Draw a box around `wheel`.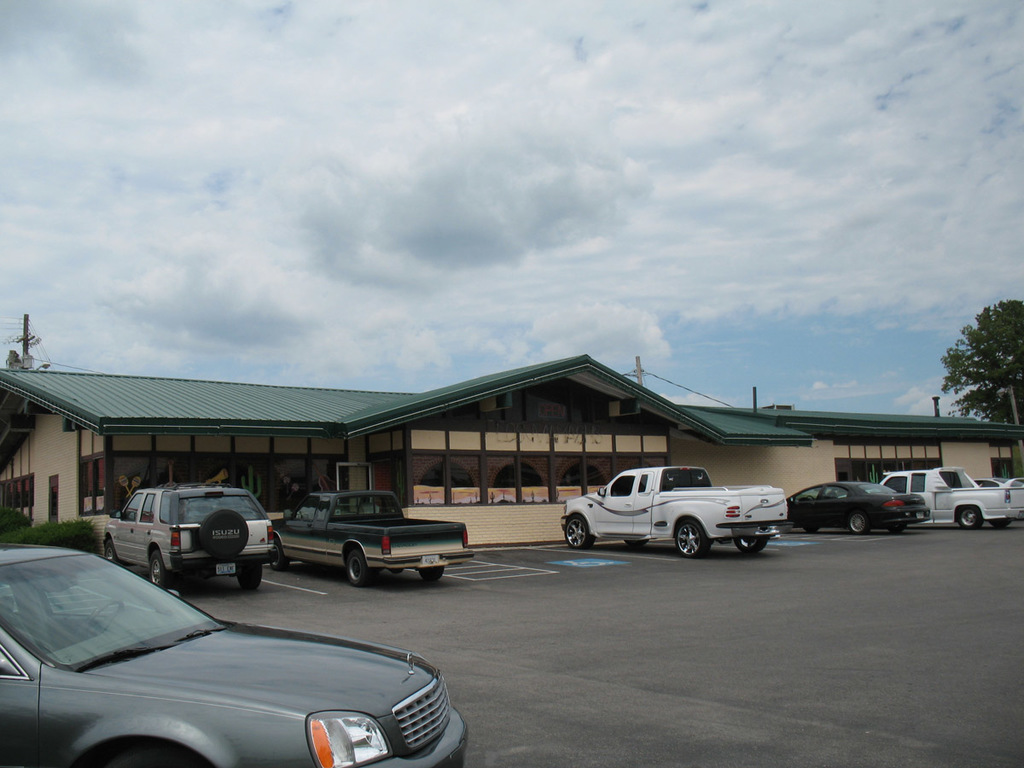
locate(100, 541, 119, 562).
